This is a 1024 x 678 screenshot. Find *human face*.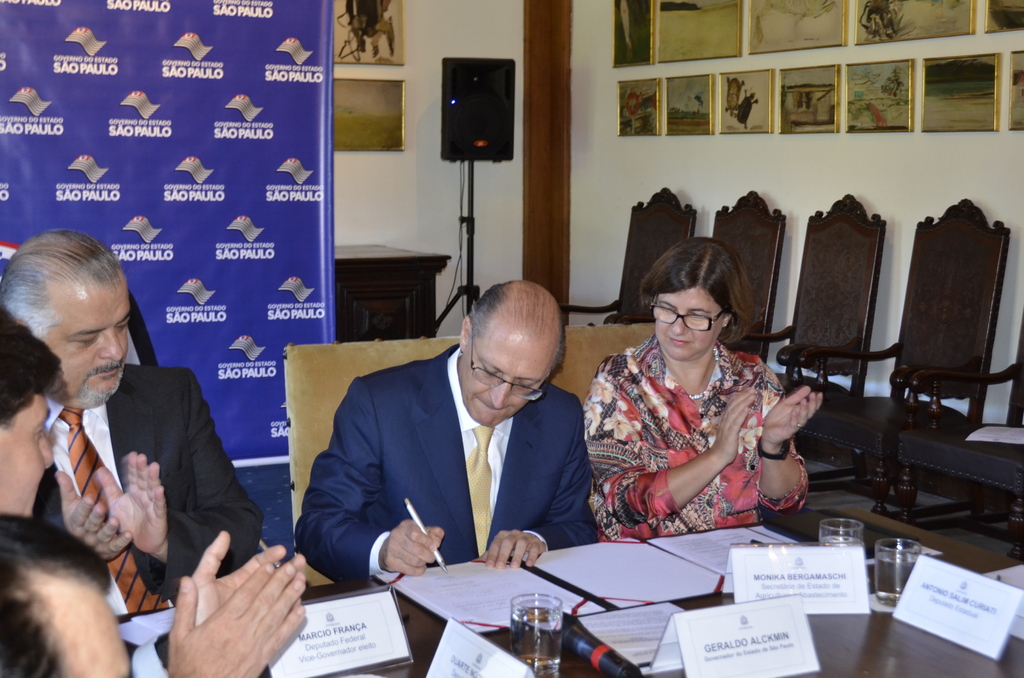
Bounding box: (0, 394, 54, 522).
